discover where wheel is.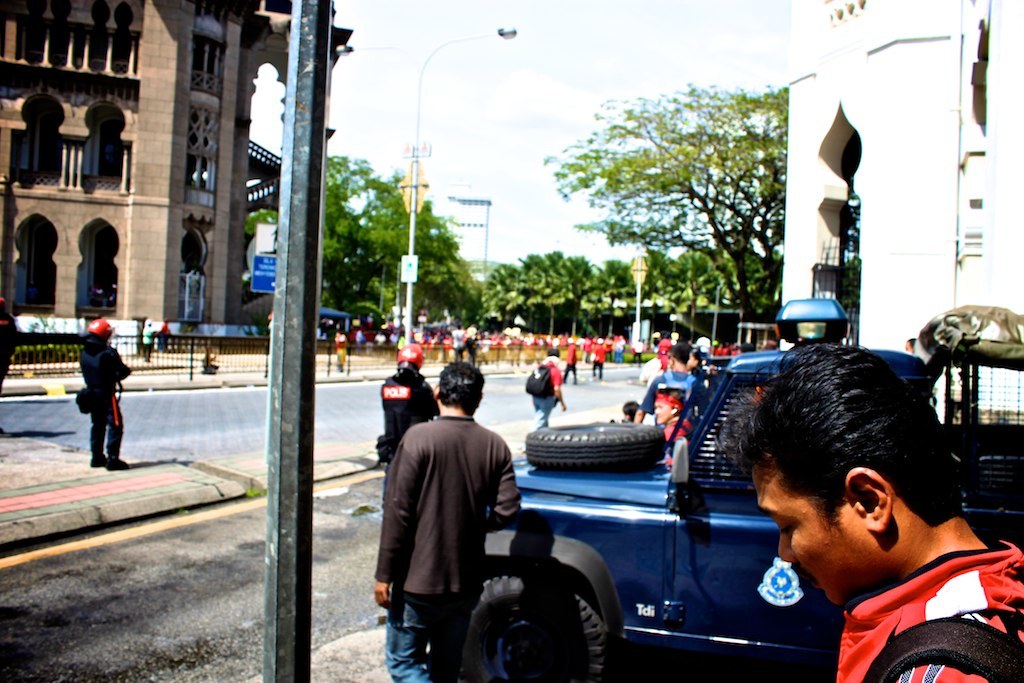
Discovered at locate(468, 577, 624, 677).
